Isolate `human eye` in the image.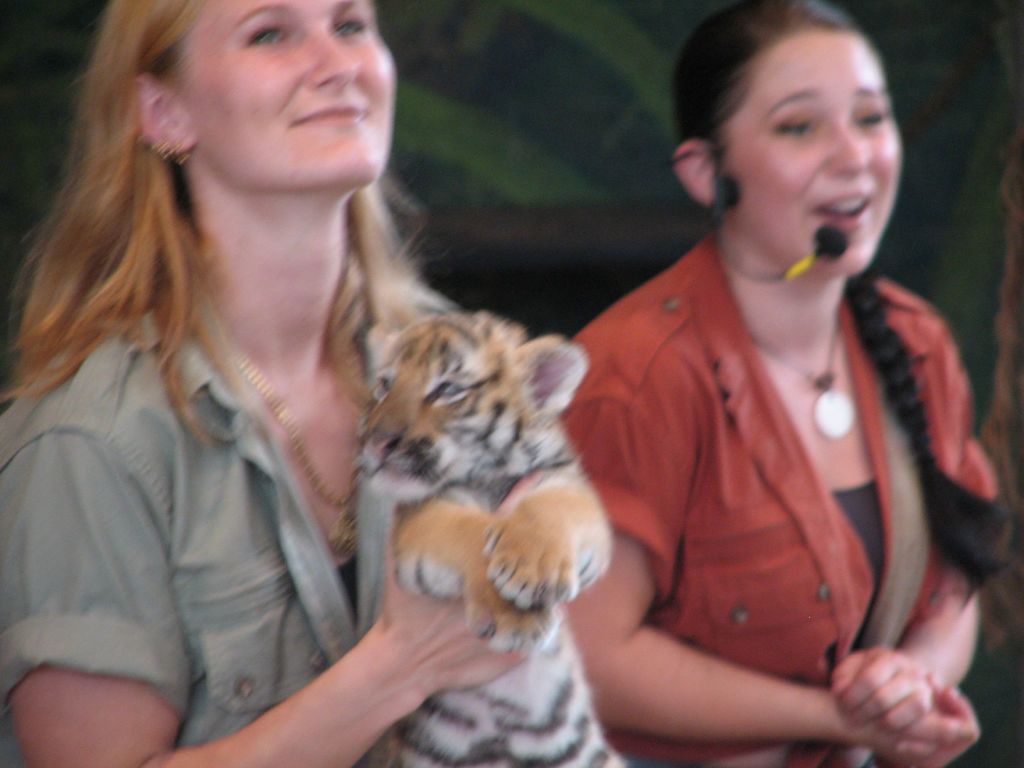
Isolated region: <bbox>337, 15, 369, 42</bbox>.
